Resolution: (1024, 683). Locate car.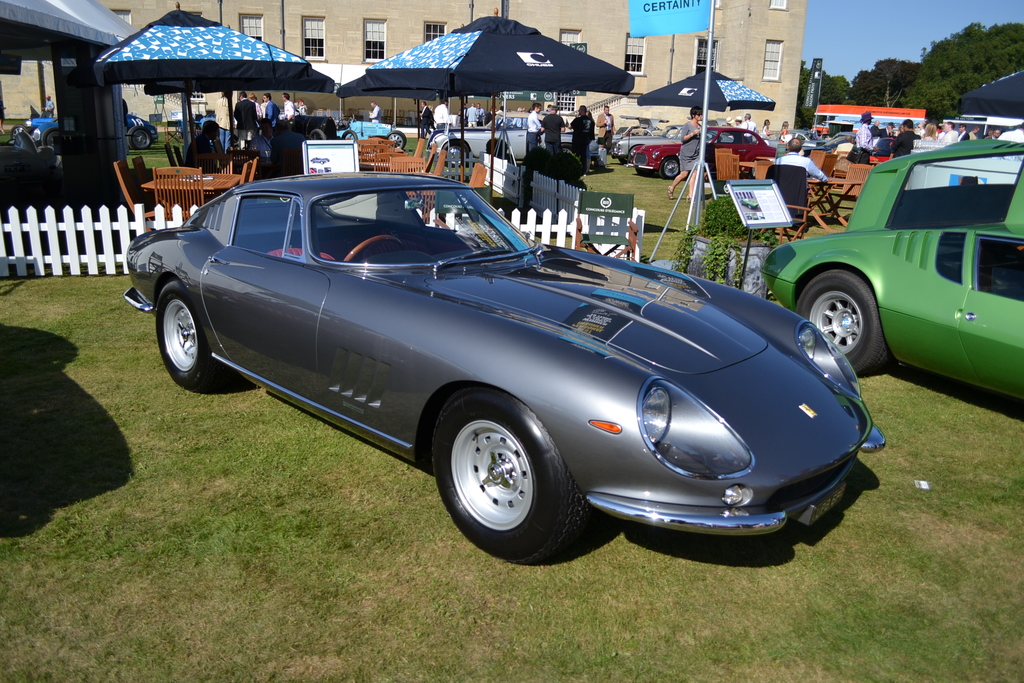
box=[609, 127, 680, 157].
